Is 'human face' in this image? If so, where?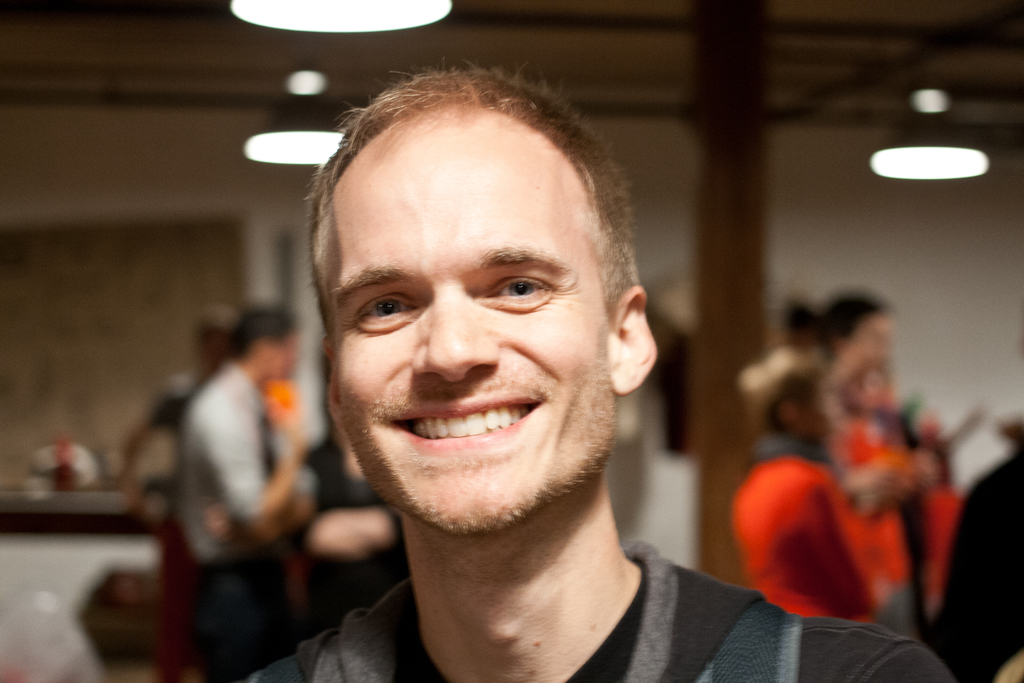
Yes, at bbox=(319, 145, 614, 534).
